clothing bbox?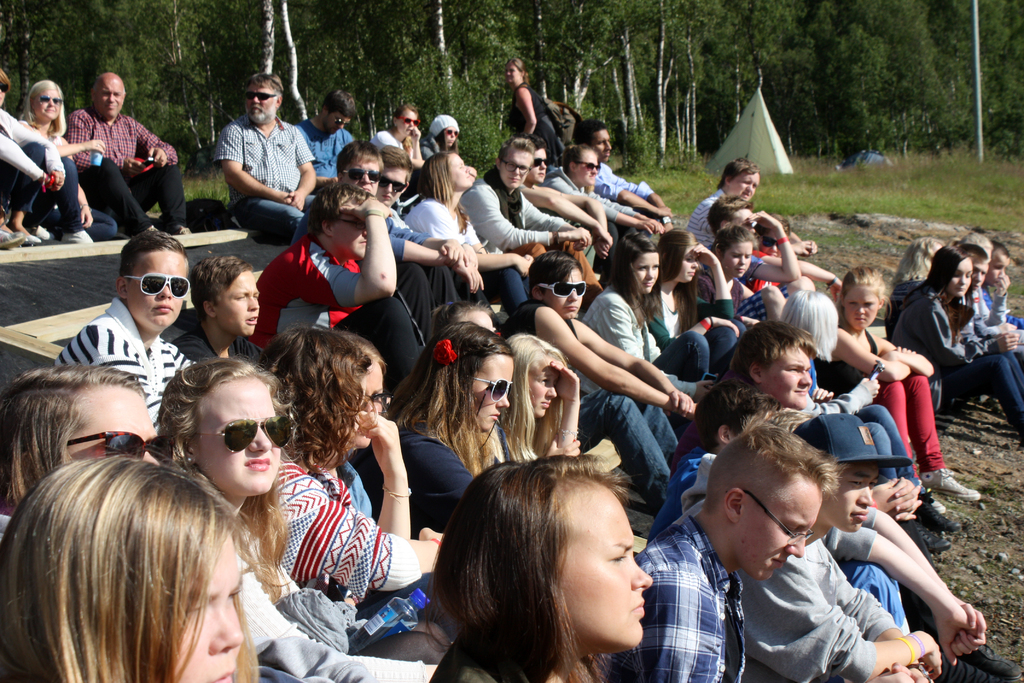
(411,193,522,308)
